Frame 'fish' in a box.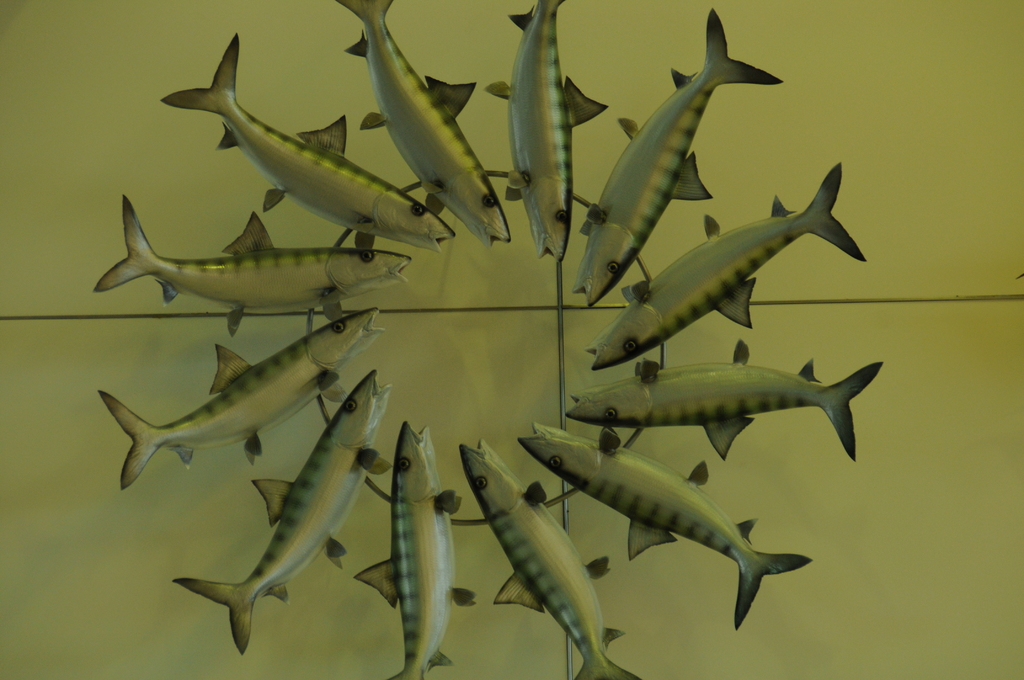
[452, 435, 644, 679].
